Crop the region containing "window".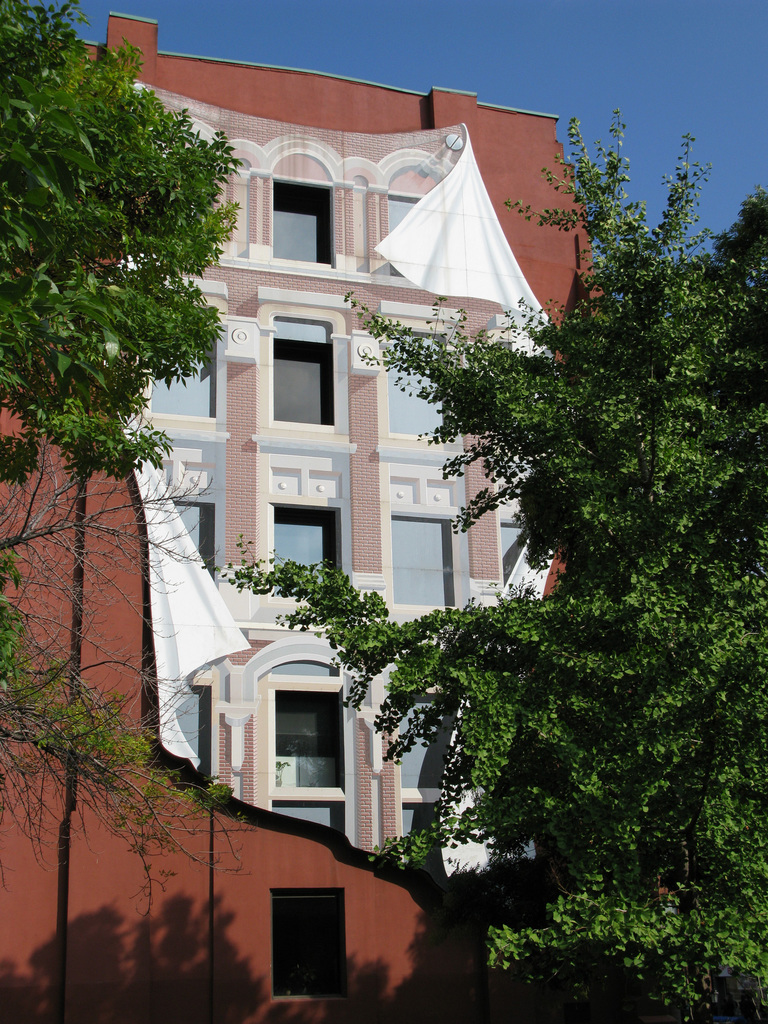
Crop region: x1=392 y1=687 x2=461 y2=794.
